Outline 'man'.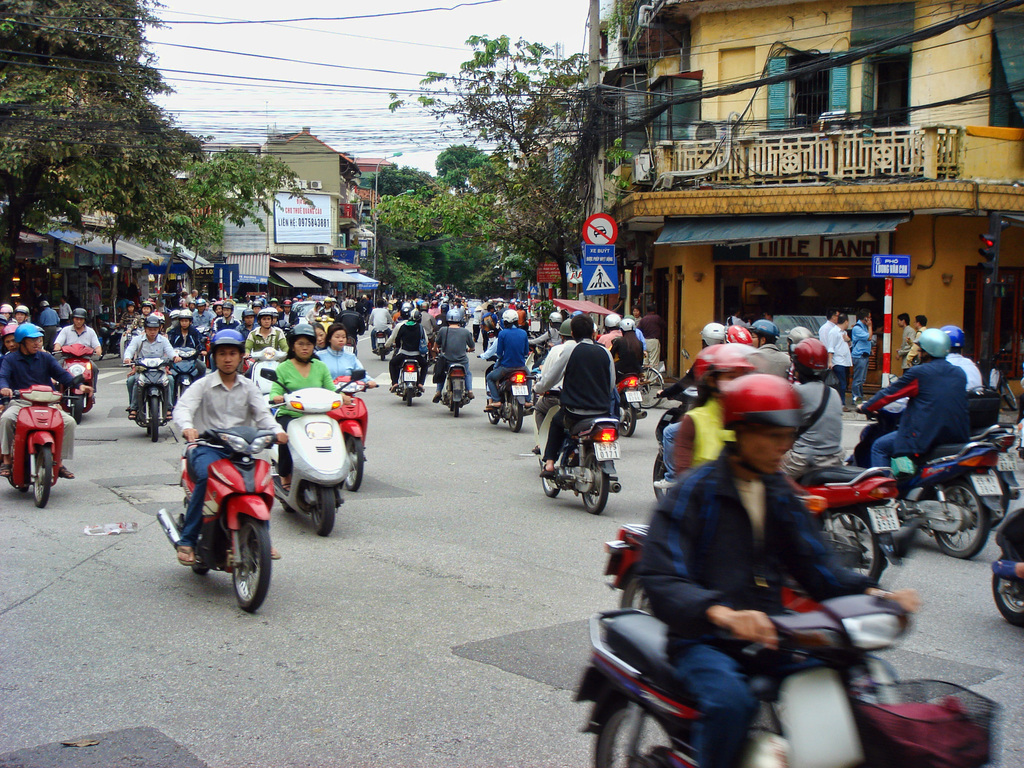
Outline: [940, 323, 986, 399].
